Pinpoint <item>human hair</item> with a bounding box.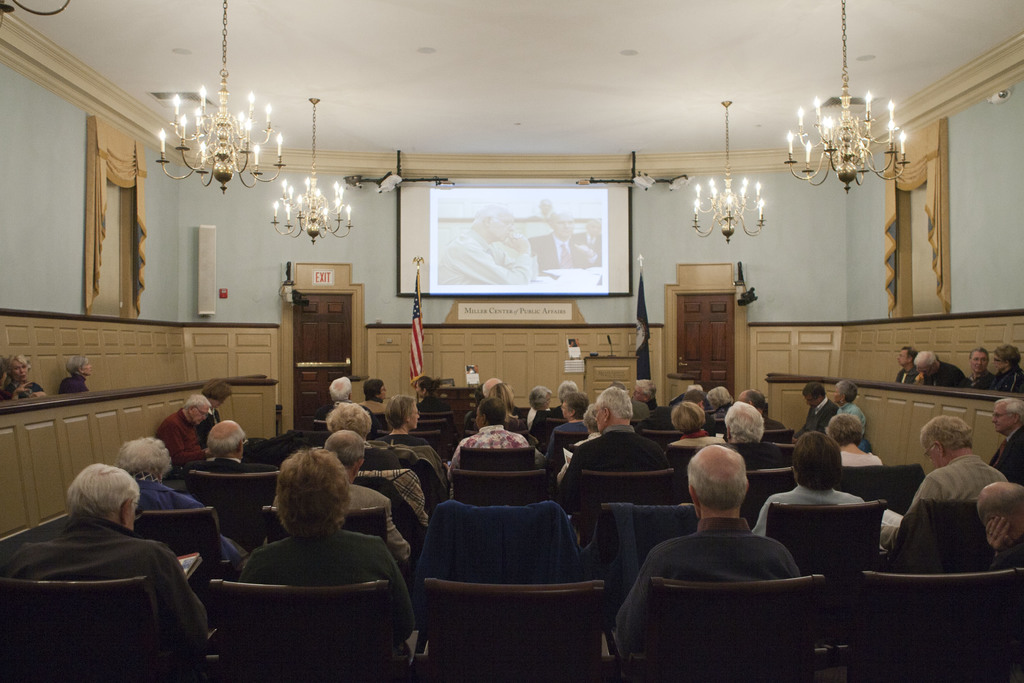
[788,429,842,490].
